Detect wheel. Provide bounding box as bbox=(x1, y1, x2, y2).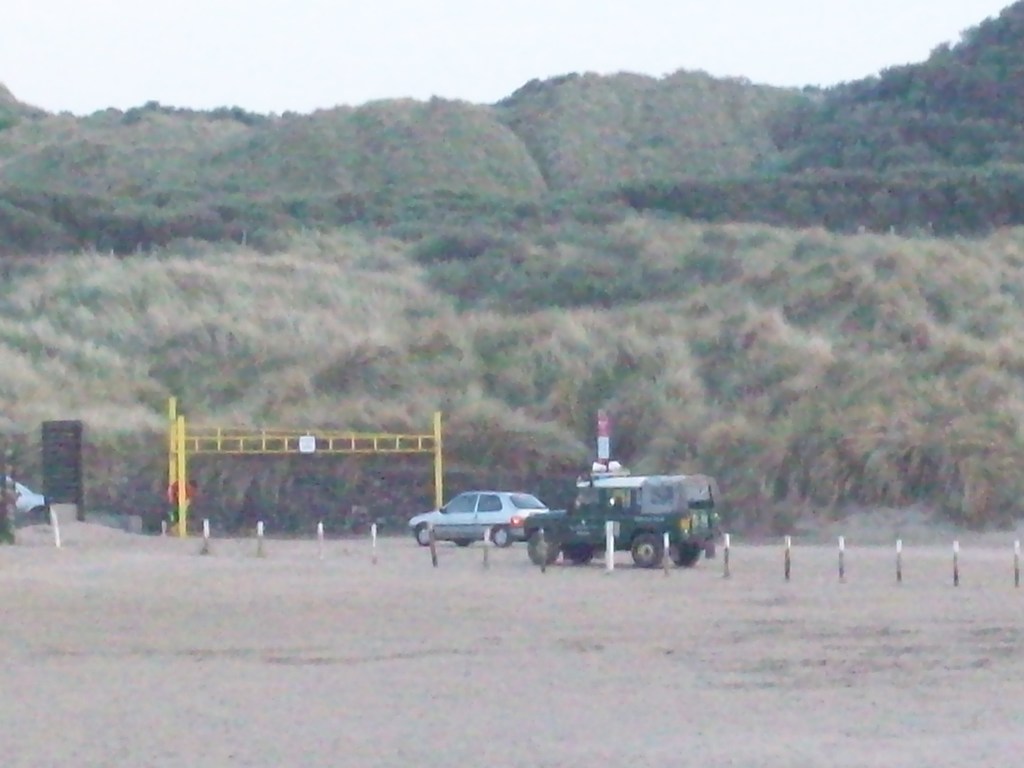
bbox=(494, 524, 514, 546).
